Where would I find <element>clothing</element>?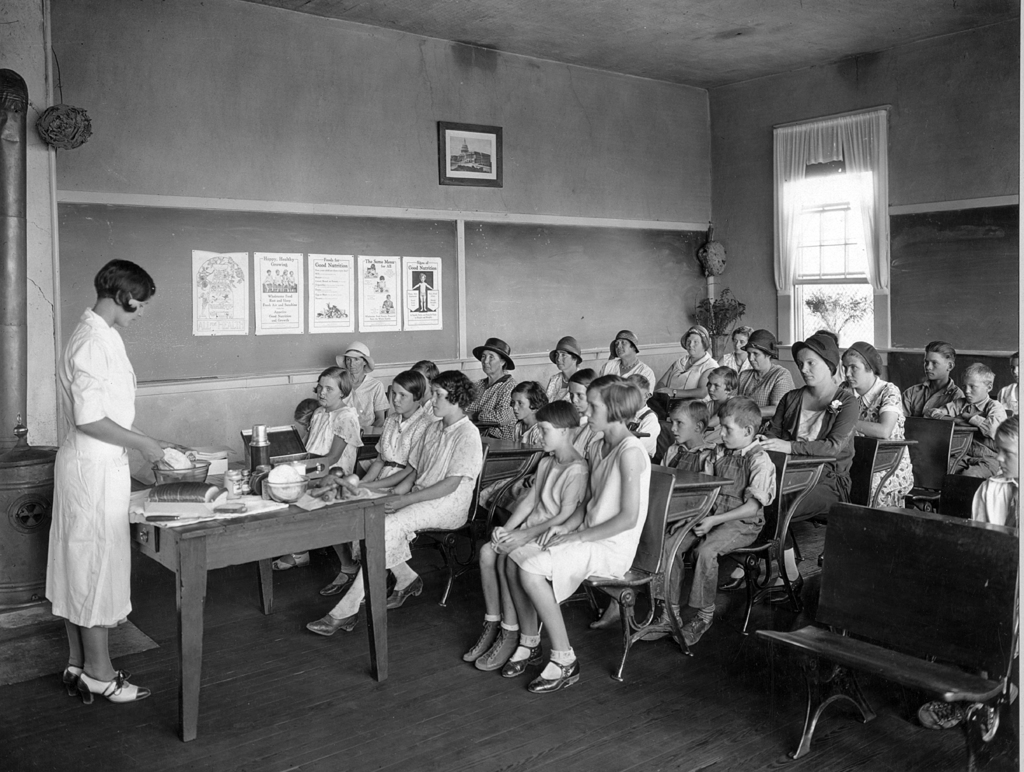
At select_region(657, 350, 721, 399).
